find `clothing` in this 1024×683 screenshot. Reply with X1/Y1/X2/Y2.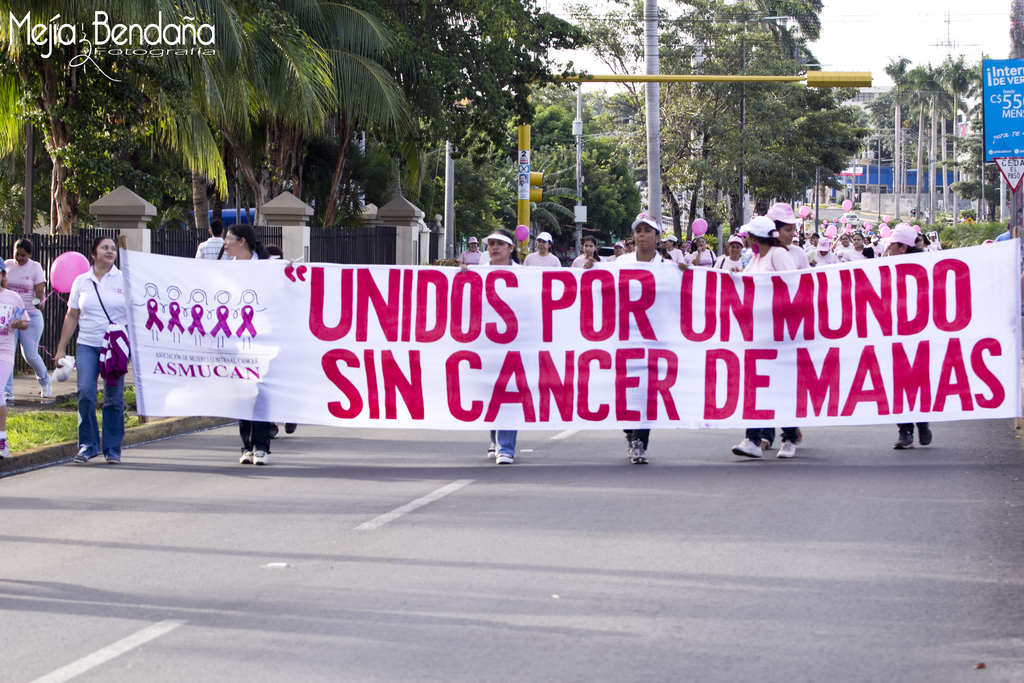
573/251/598/261.
